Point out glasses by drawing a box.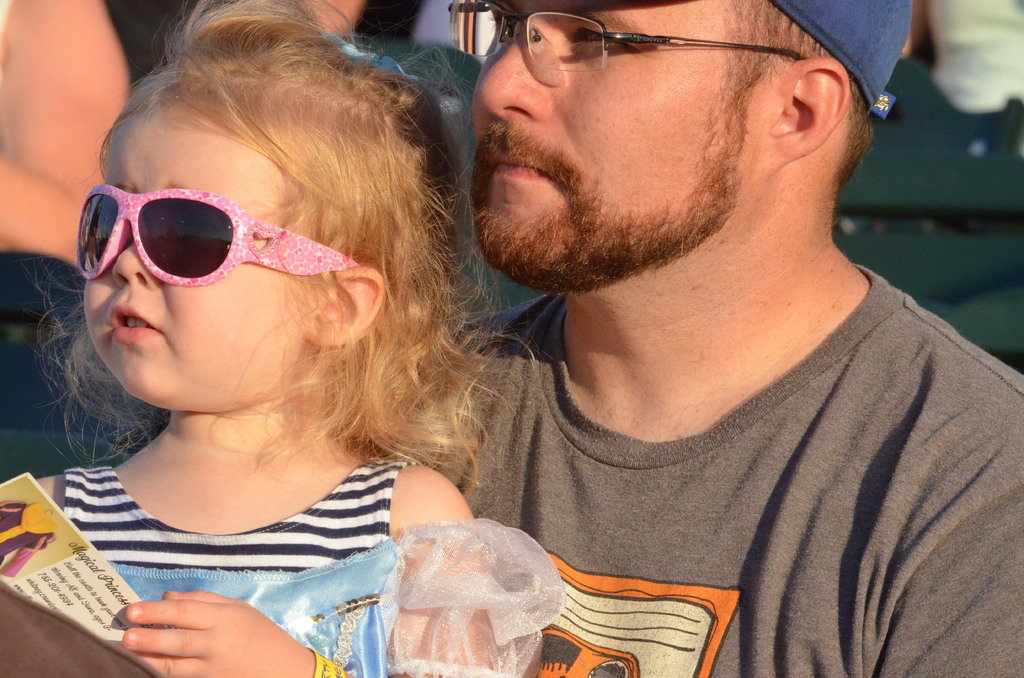
{"left": 446, "top": 0, "right": 806, "bottom": 77}.
